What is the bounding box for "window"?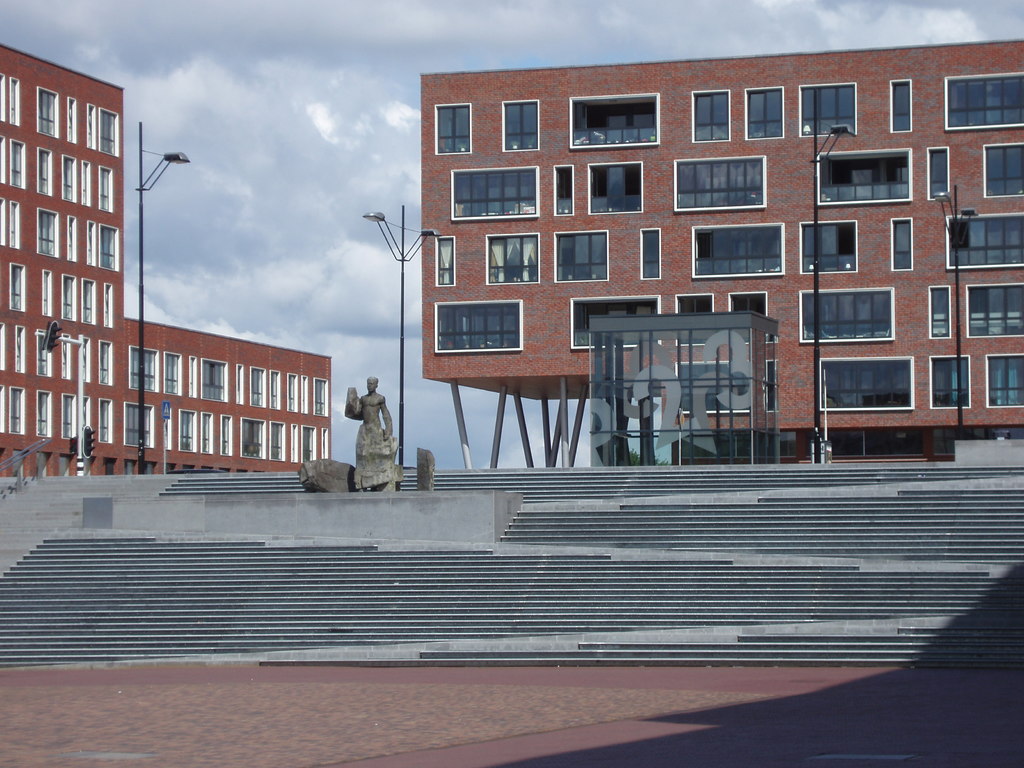
[502, 104, 536, 148].
